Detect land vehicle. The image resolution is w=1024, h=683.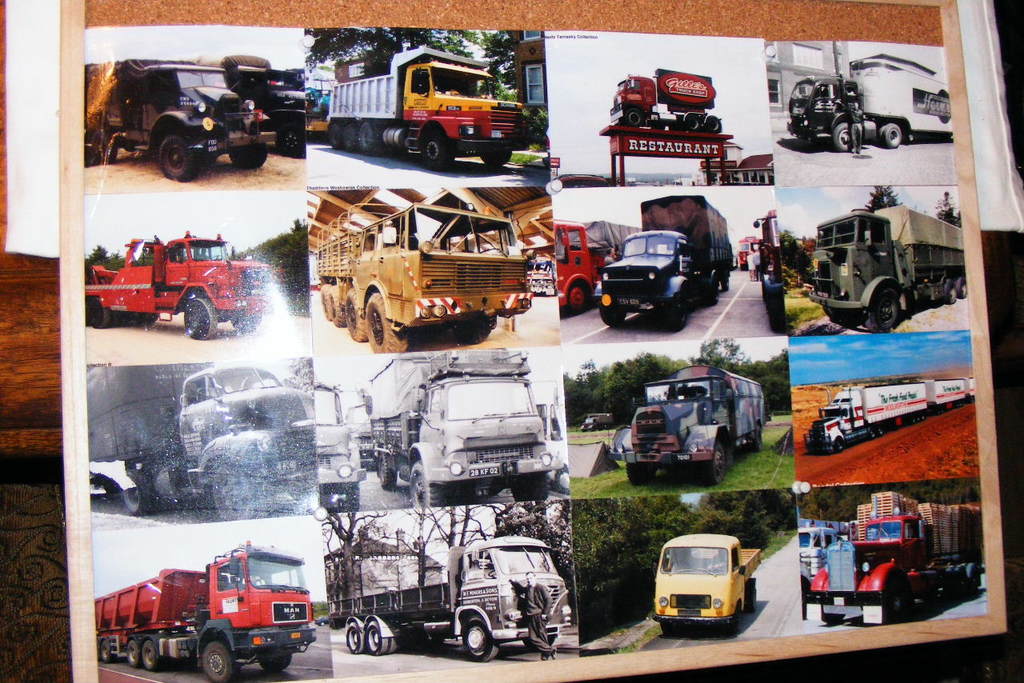
<bbox>812, 191, 957, 334</bbox>.
